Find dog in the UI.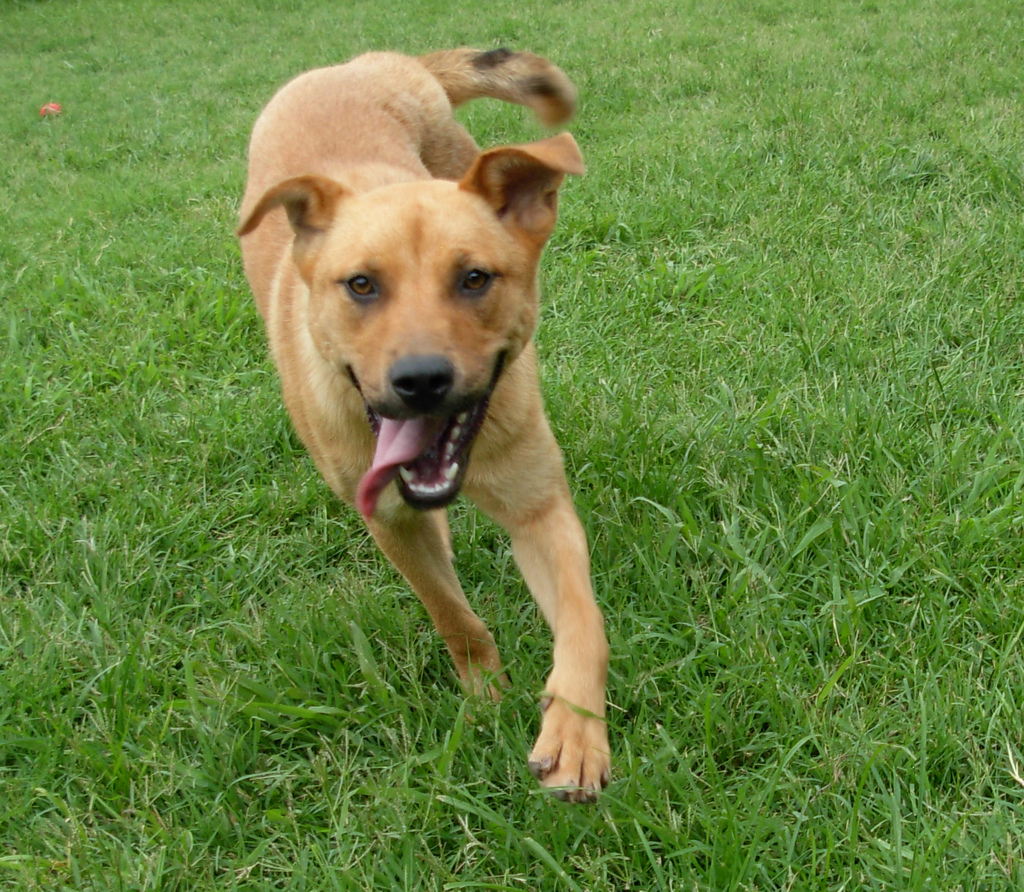
UI element at {"x1": 233, "y1": 45, "x2": 597, "y2": 806}.
